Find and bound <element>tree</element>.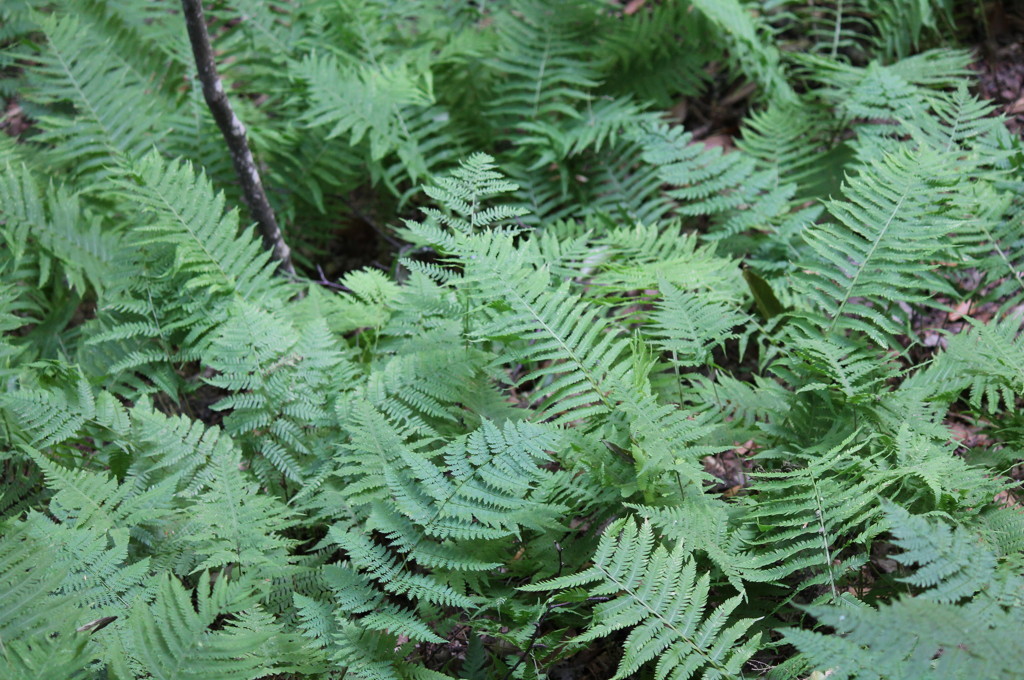
Bound: locate(0, 0, 1023, 676).
